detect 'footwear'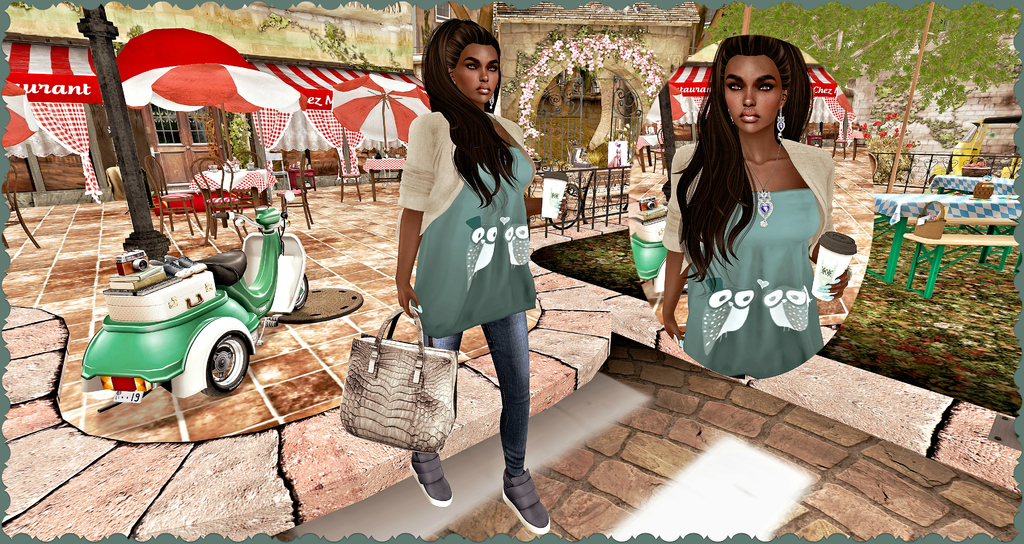
[404,449,452,508]
